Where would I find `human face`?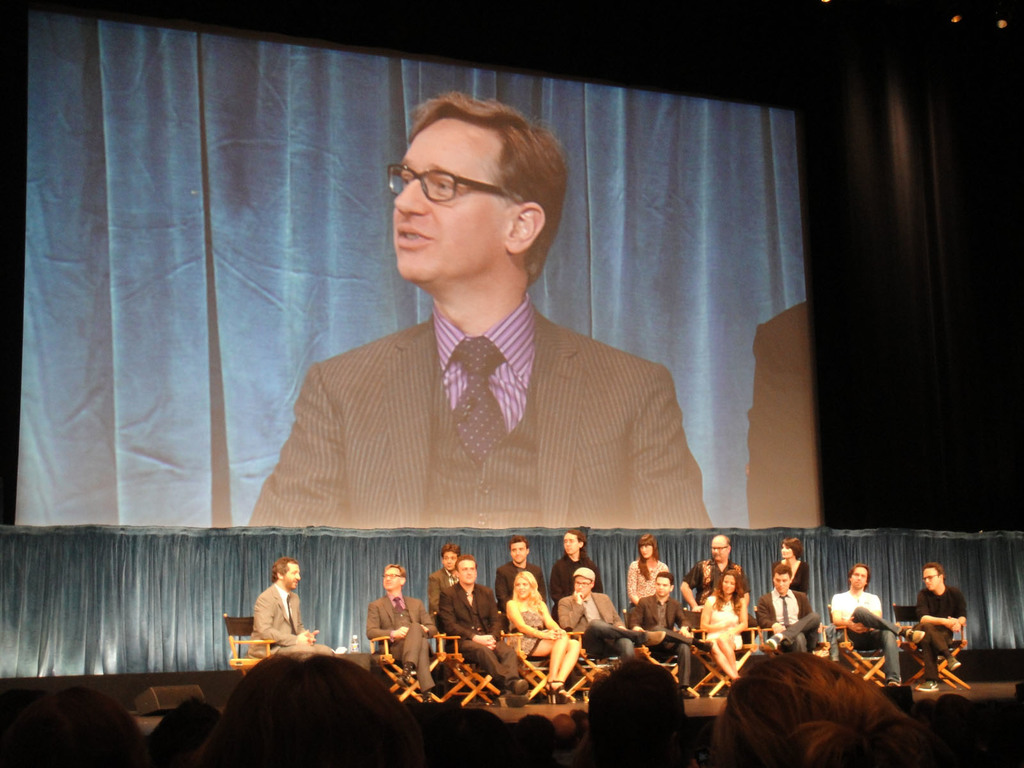
At {"x1": 460, "y1": 561, "x2": 478, "y2": 586}.
